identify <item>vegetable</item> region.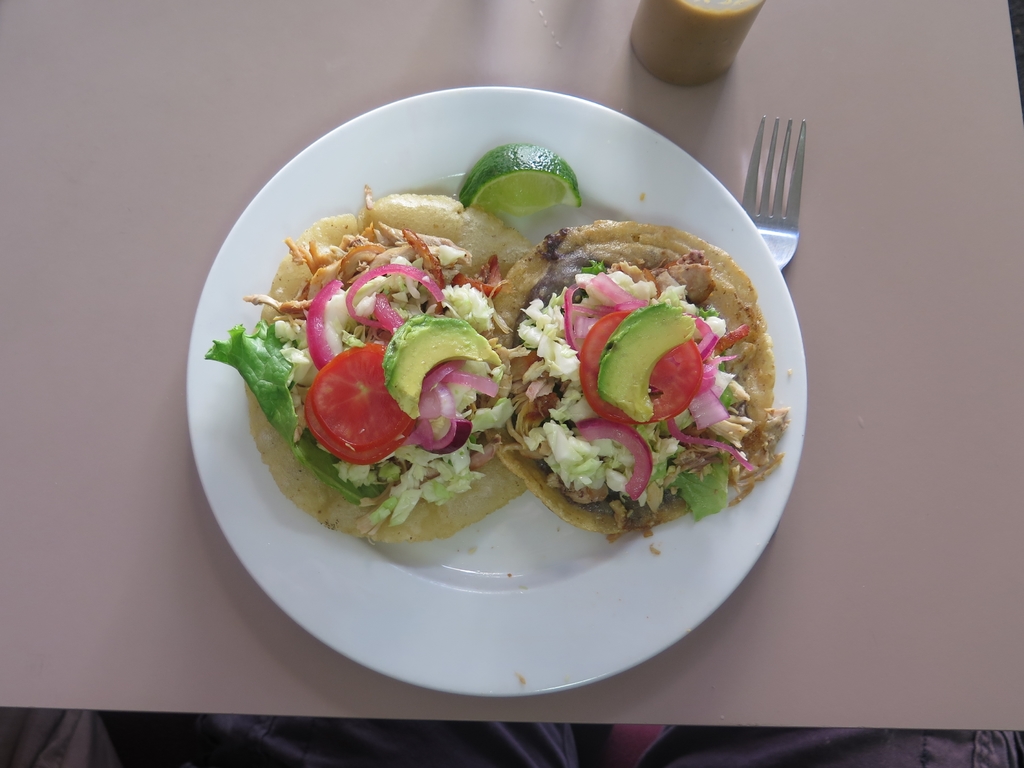
Region: pyautogui.locateOnScreen(413, 355, 467, 397).
